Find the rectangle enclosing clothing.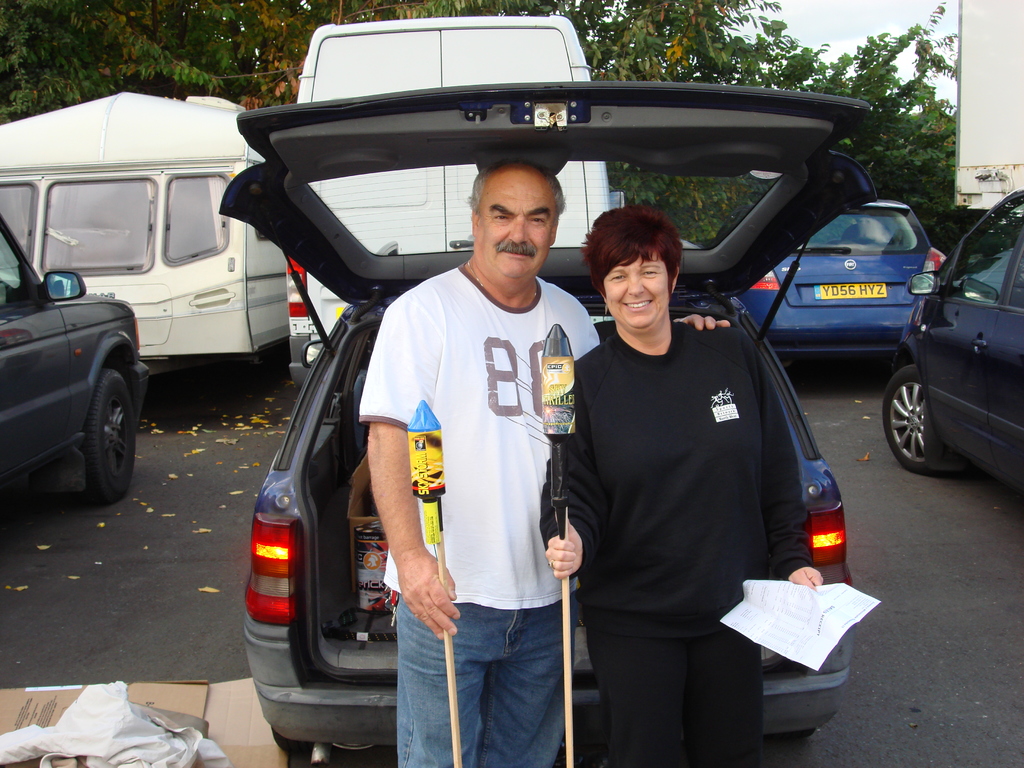
[x1=548, y1=225, x2=840, y2=749].
